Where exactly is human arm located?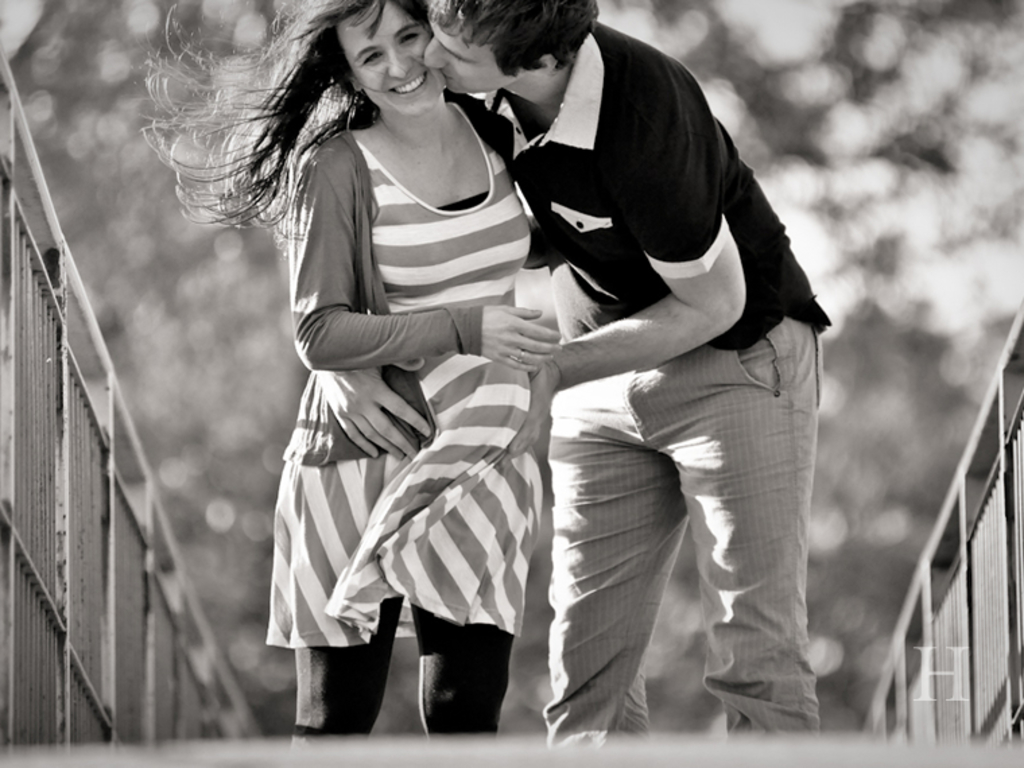
Its bounding box is [310,365,433,463].
